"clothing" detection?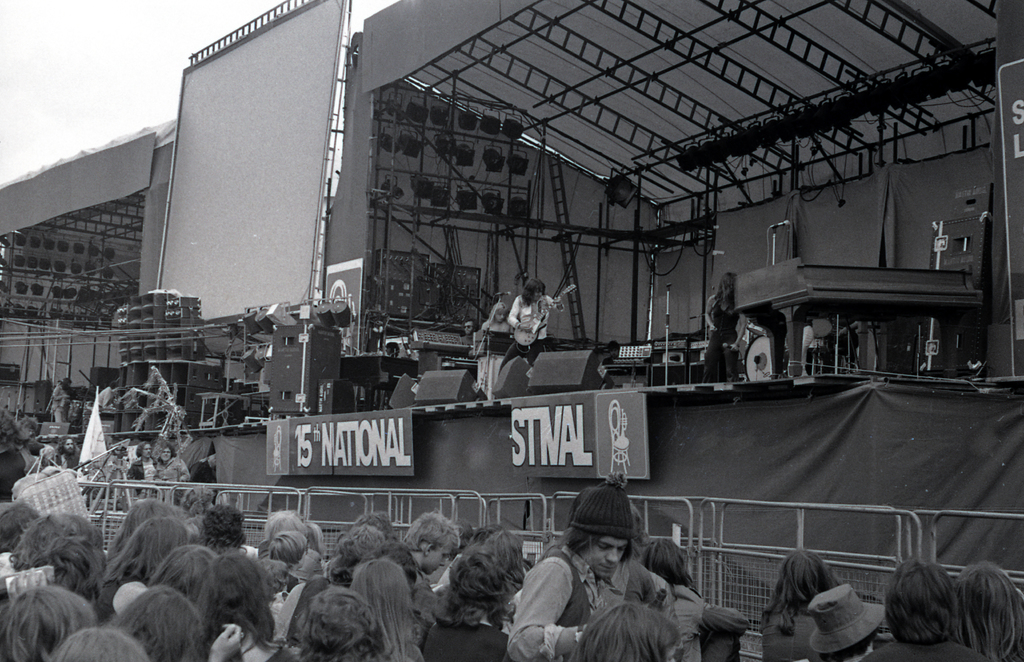
(845,634,979,659)
